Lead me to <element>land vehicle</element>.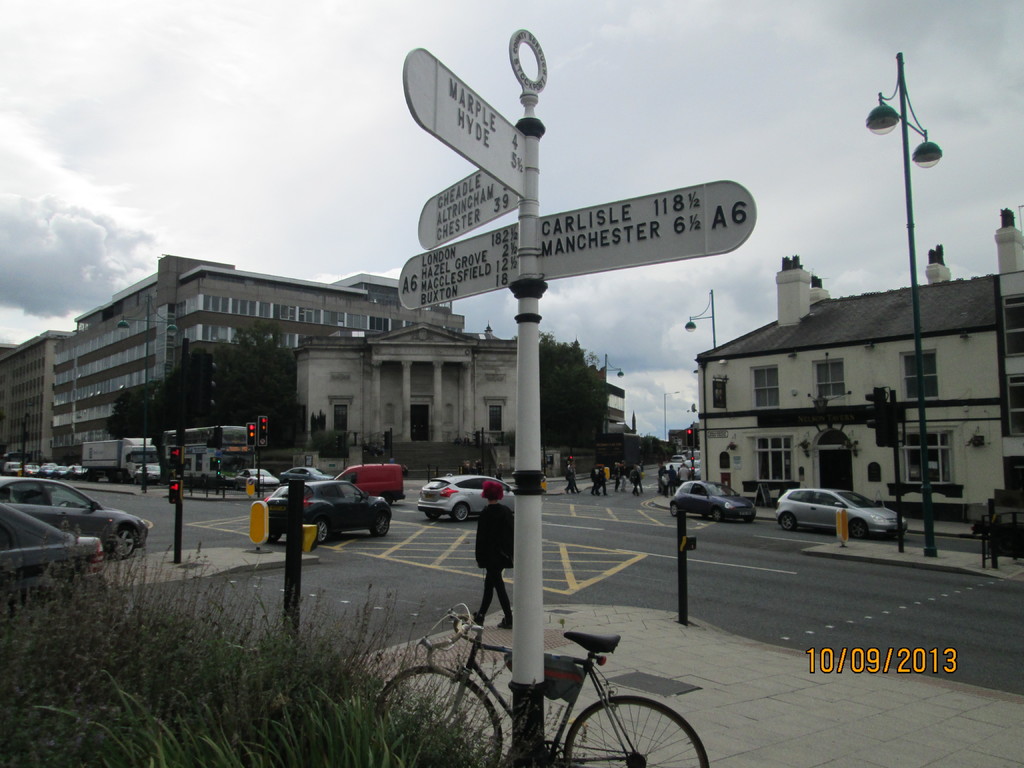
Lead to (left=0, top=458, right=24, bottom=476).
